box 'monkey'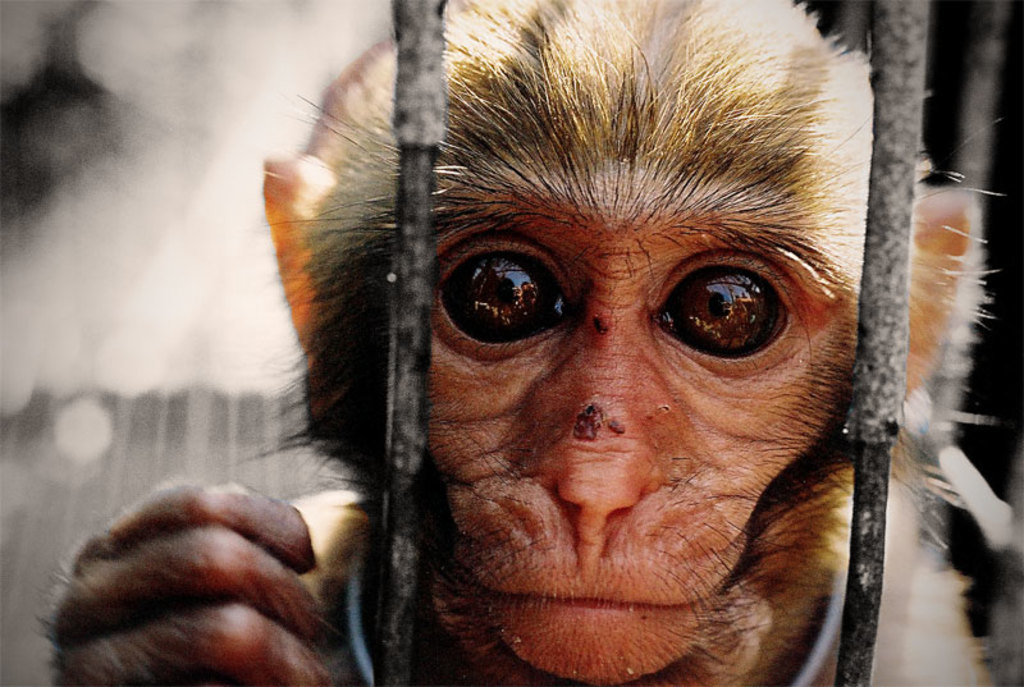
<box>47,0,1000,686</box>
